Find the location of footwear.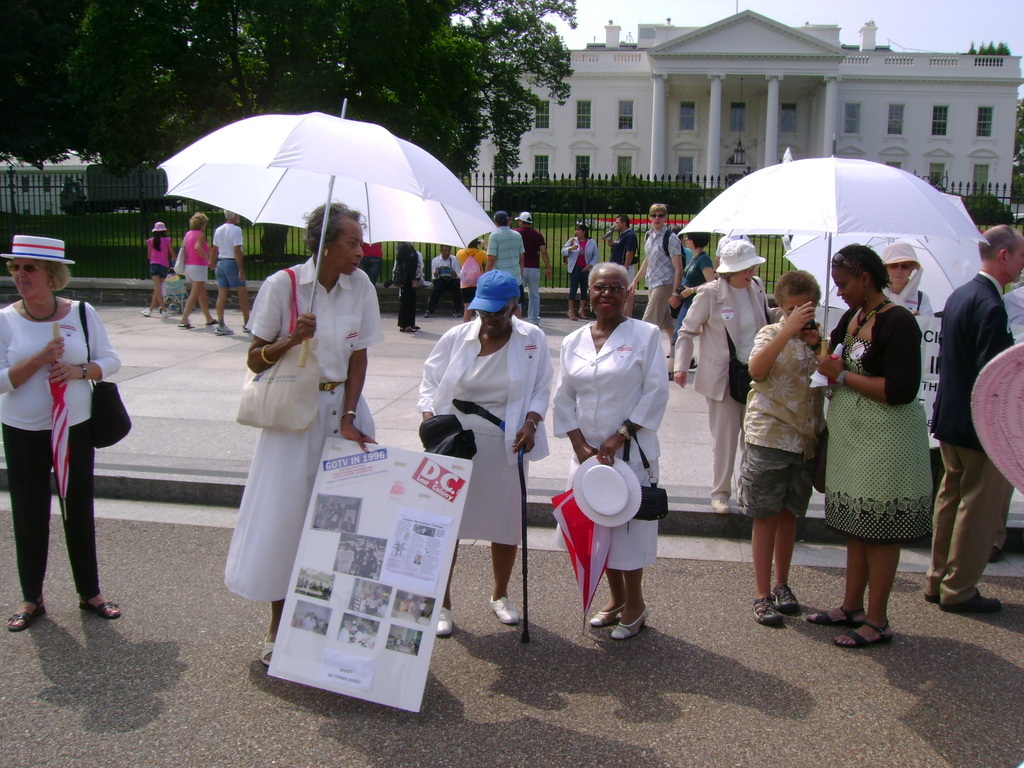
Location: pyautogui.locateOnScreen(490, 595, 520, 625).
